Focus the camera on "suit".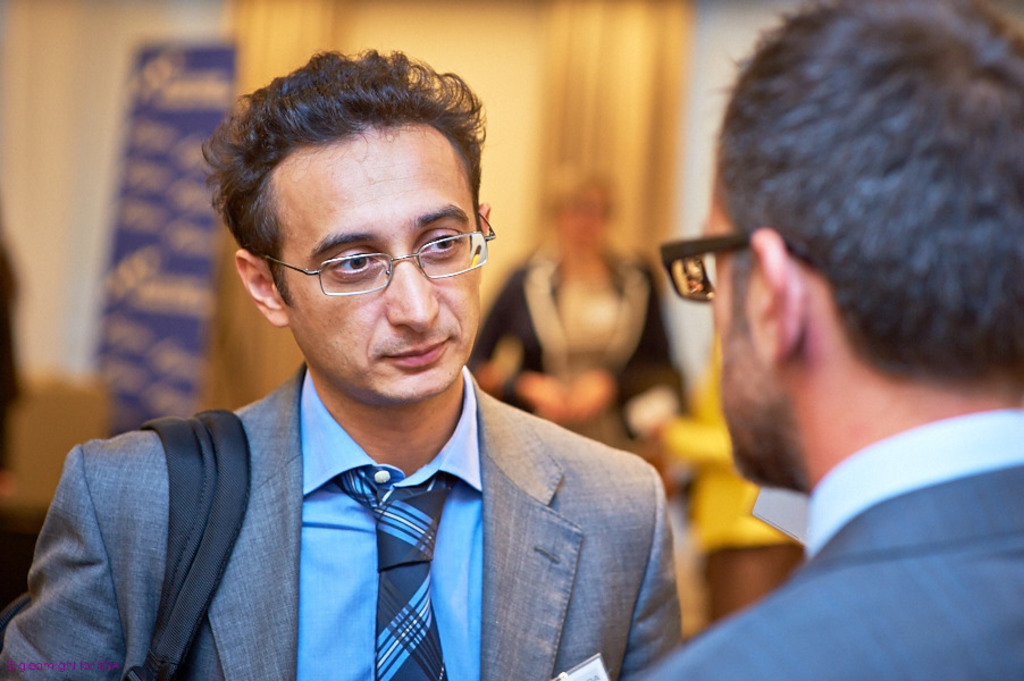
Focus region: (x1=44, y1=303, x2=693, y2=666).
